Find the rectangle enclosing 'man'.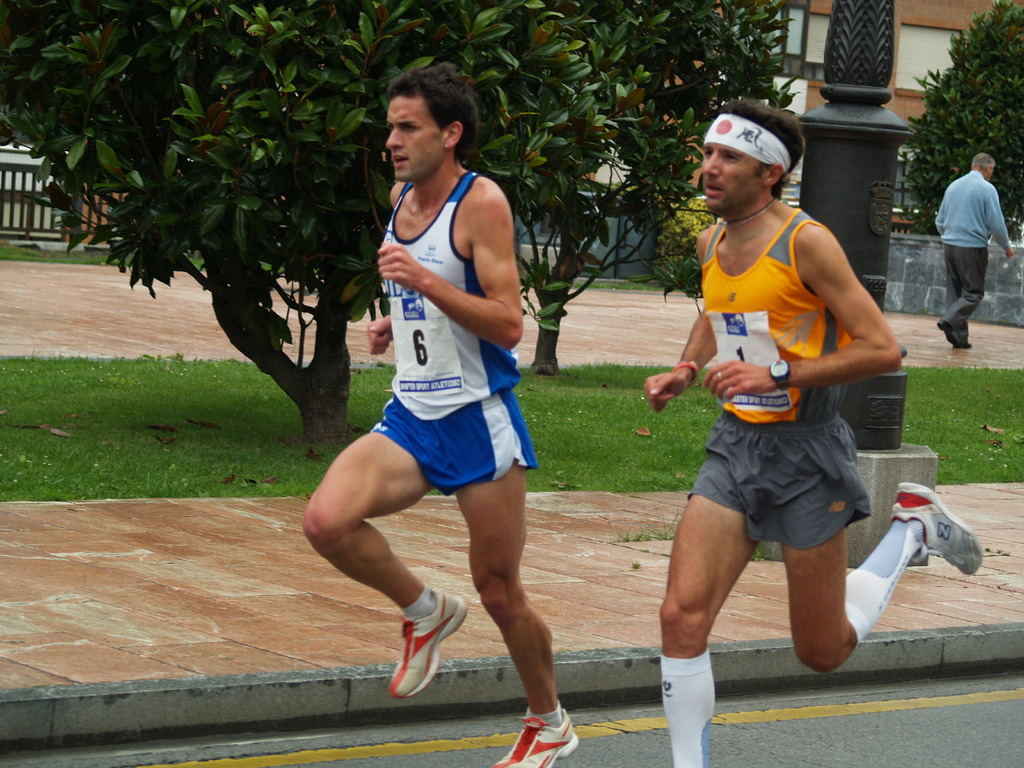
x1=935, y1=151, x2=1014, y2=349.
